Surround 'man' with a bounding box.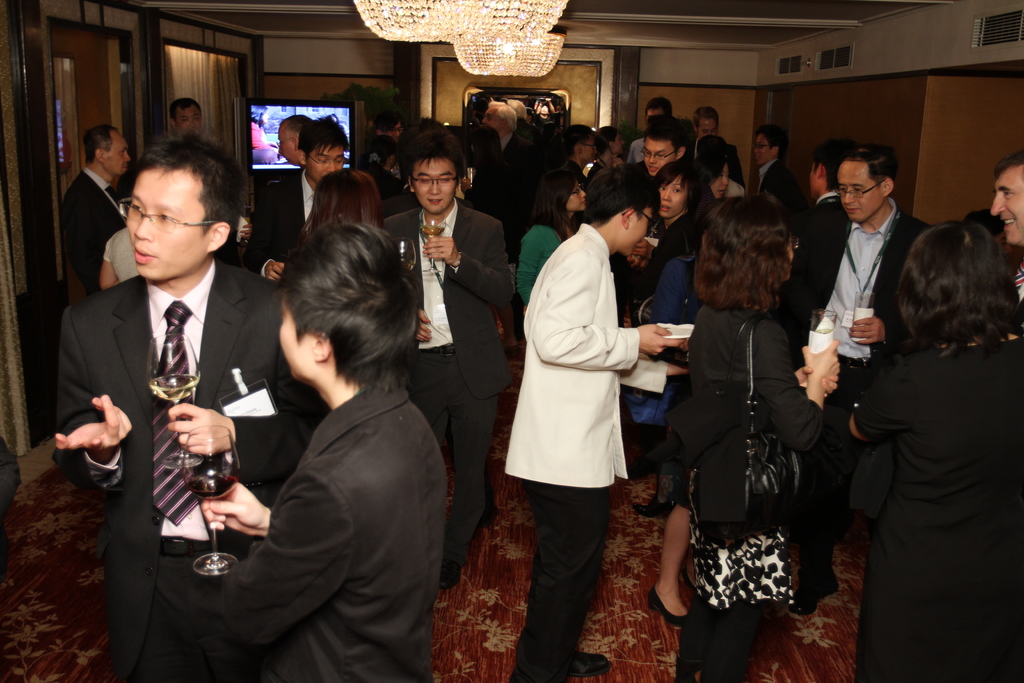
[791, 146, 925, 618].
